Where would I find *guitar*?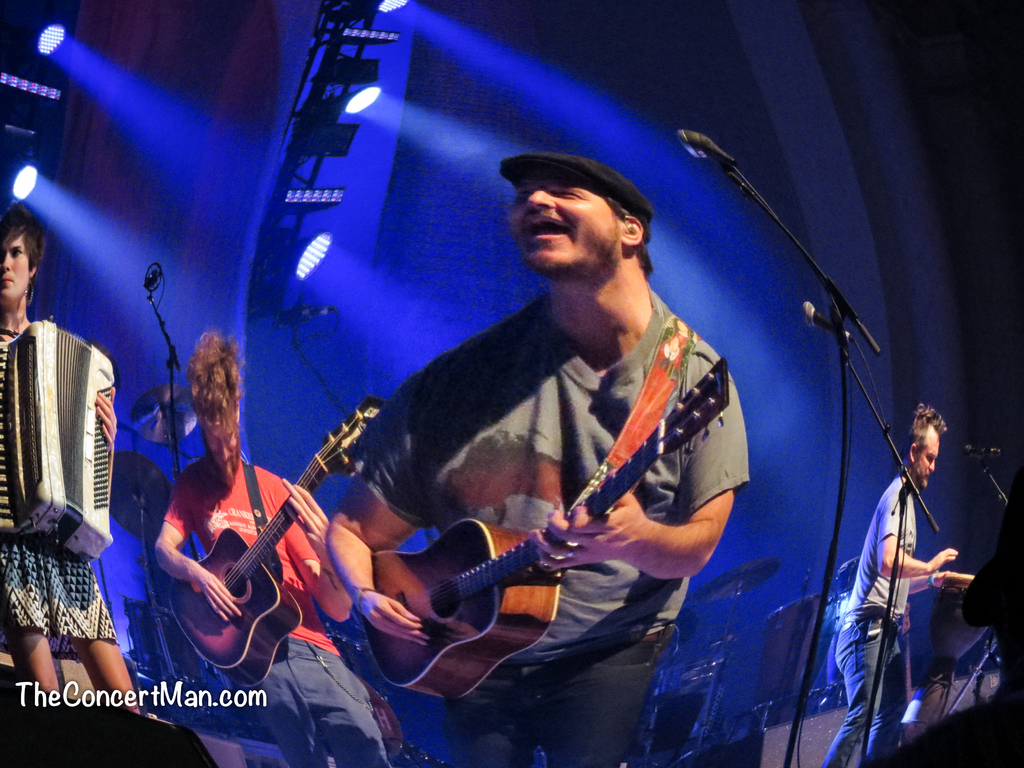
At 172,393,390,682.
